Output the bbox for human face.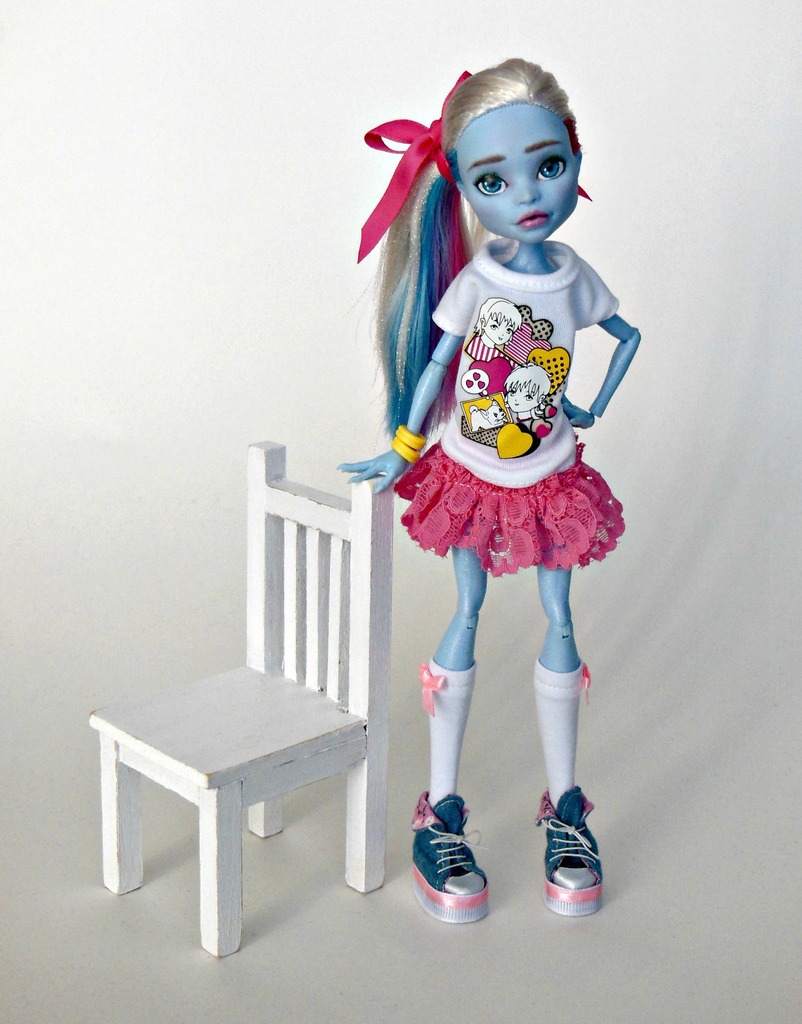
x1=462, y1=99, x2=583, y2=243.
